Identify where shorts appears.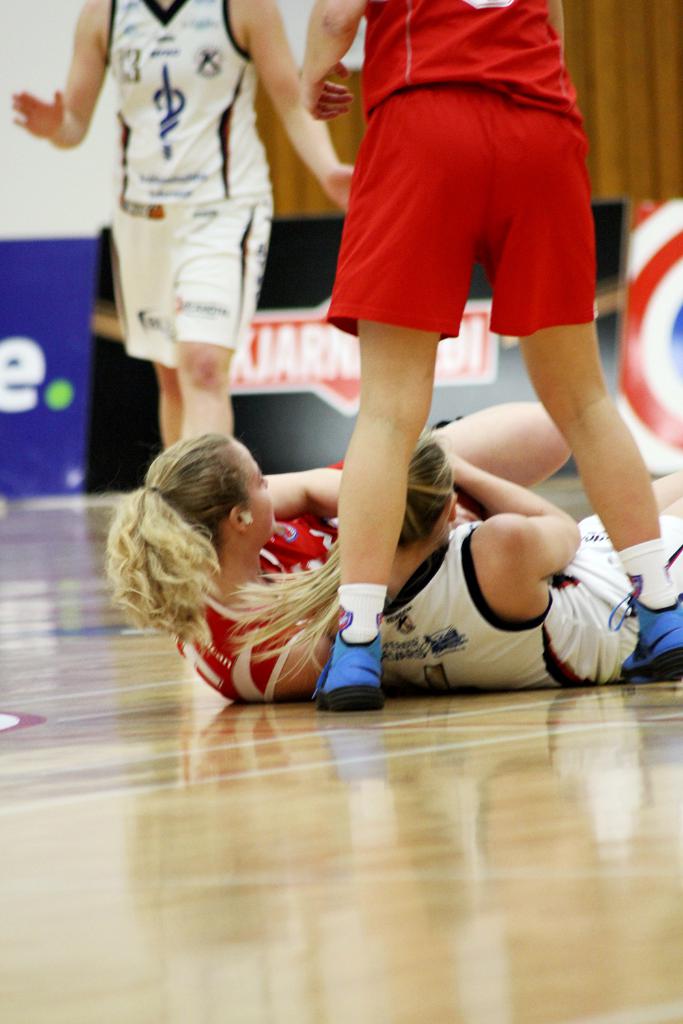
Appears at (left=303, top=106, right=612, bottom=343).
